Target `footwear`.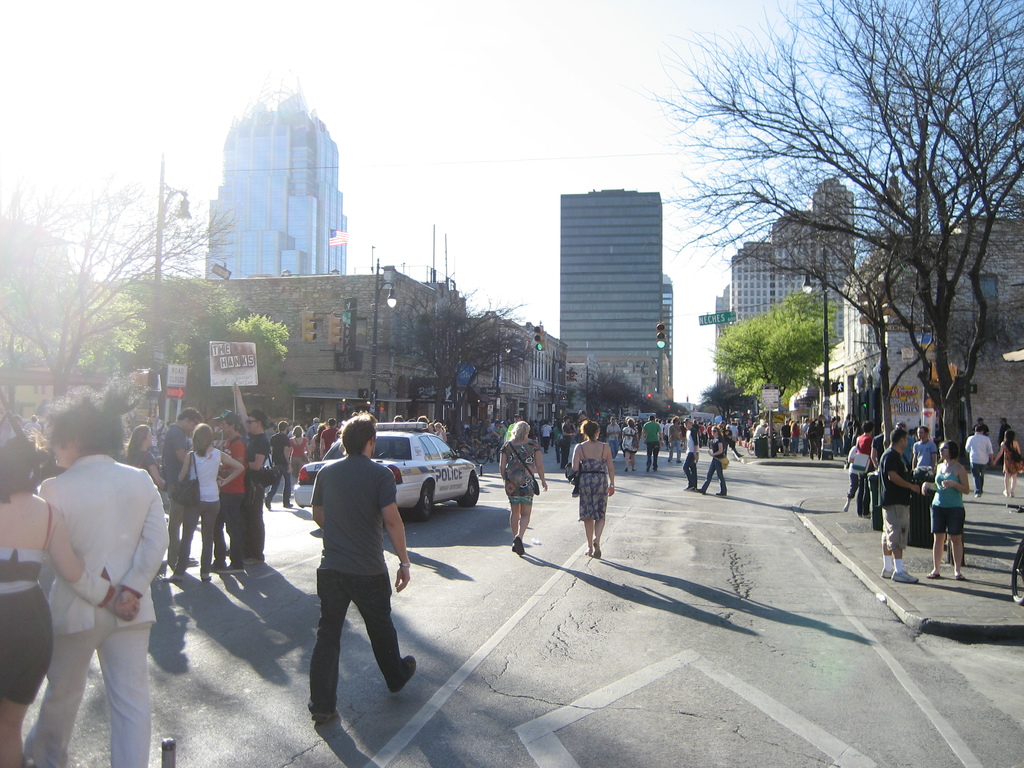
Target region: [x1=924, y1=567, x2=945, y2=579].
